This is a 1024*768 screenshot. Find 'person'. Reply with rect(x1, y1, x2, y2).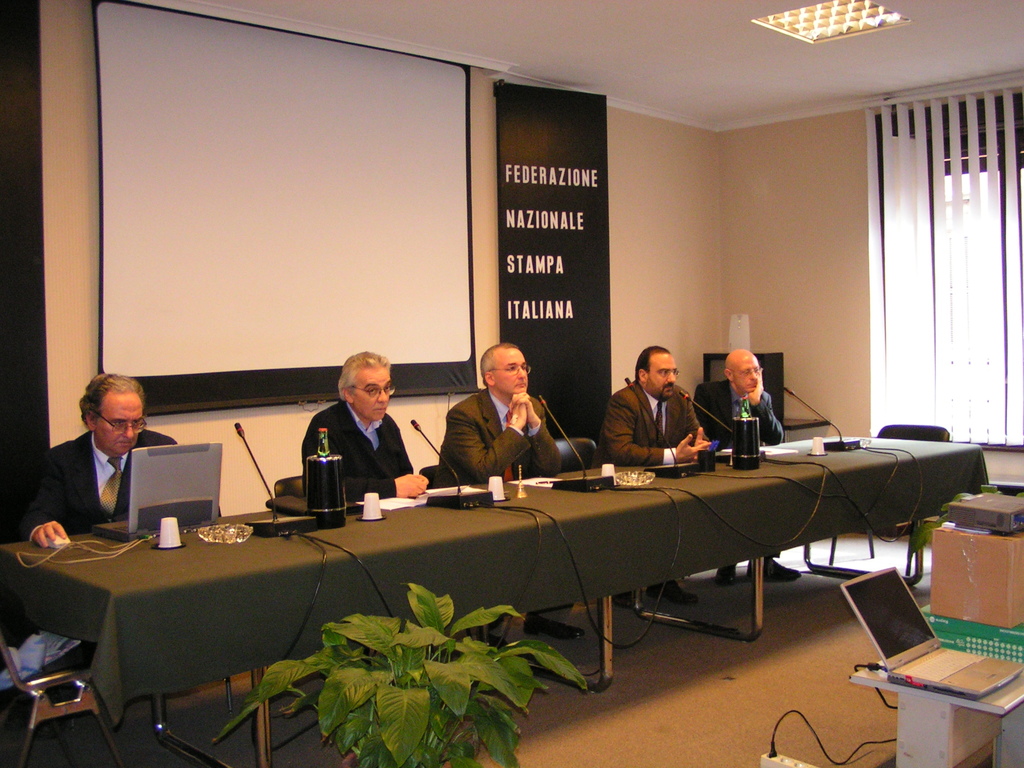
rect(705, 343, 790, 584).
